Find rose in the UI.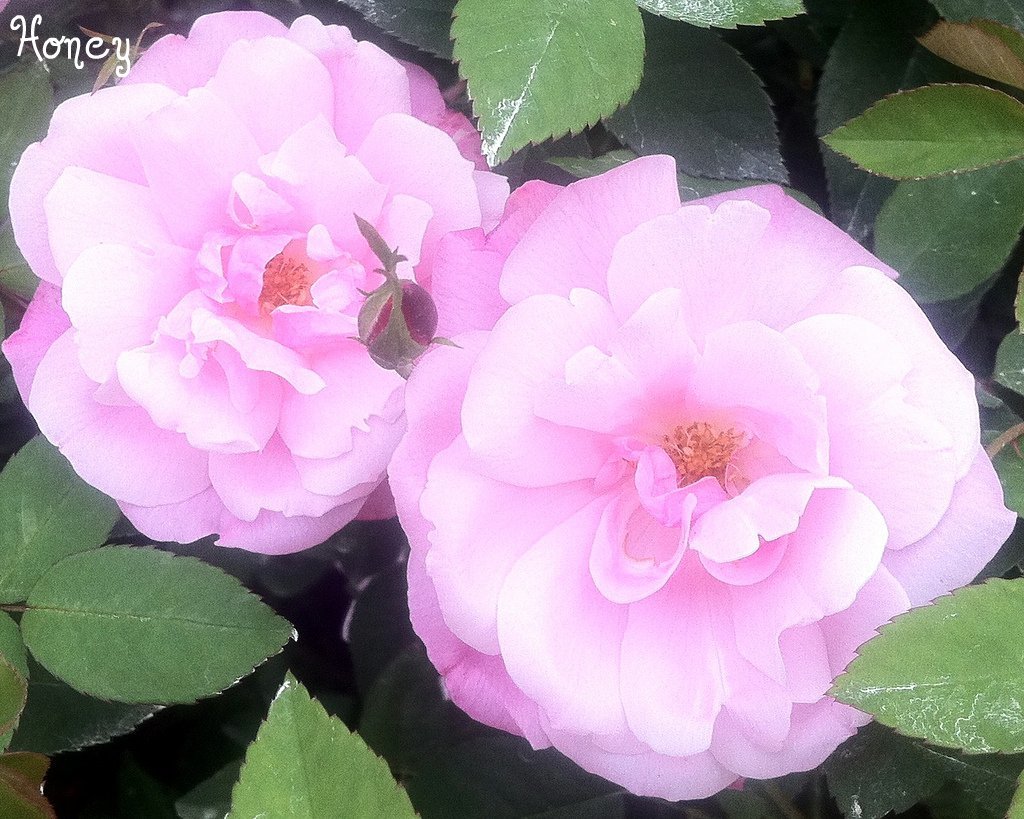
UI element at <box>0,5,506,558</box>.
